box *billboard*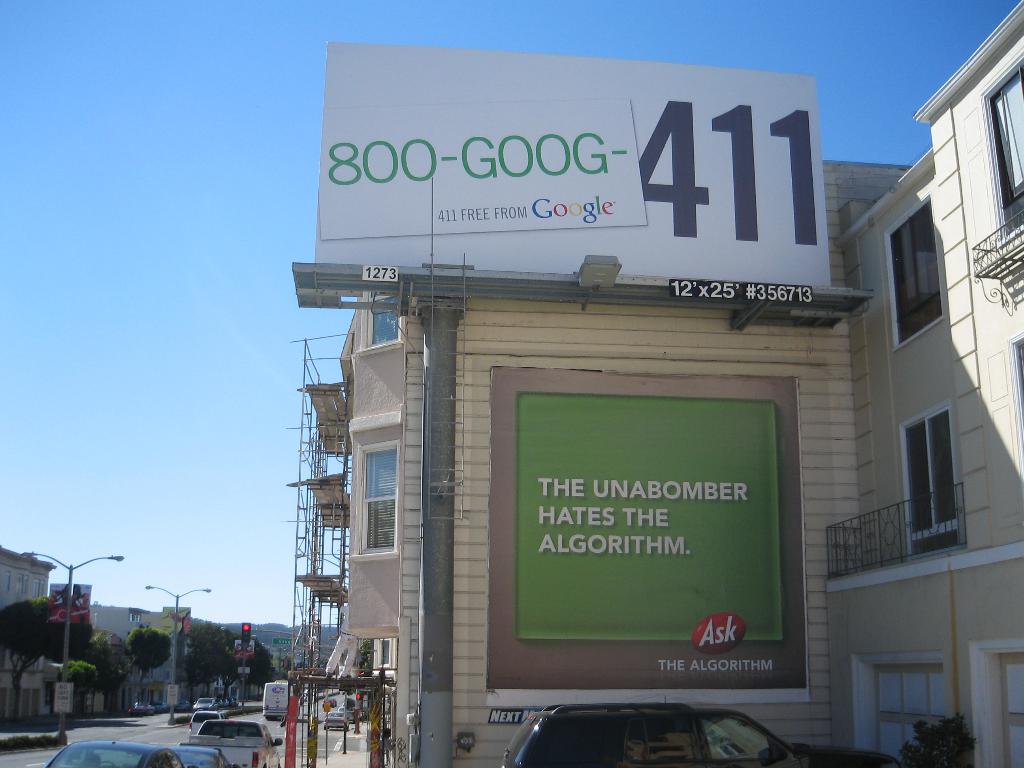
l=237, t=667, r=250, b=673
